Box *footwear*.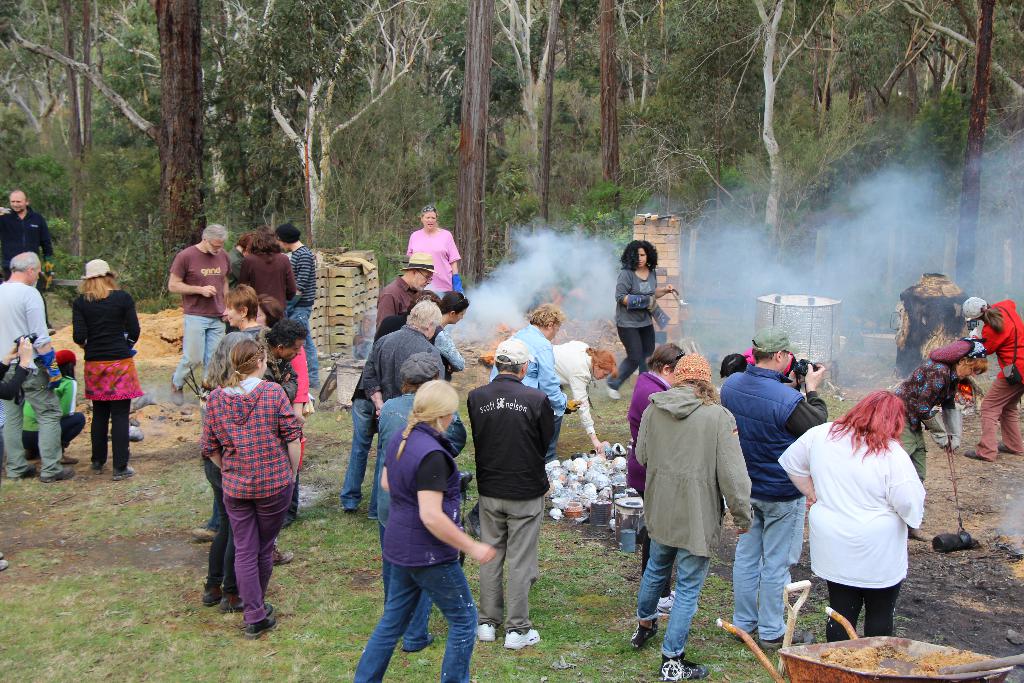
216 592 241 611.
